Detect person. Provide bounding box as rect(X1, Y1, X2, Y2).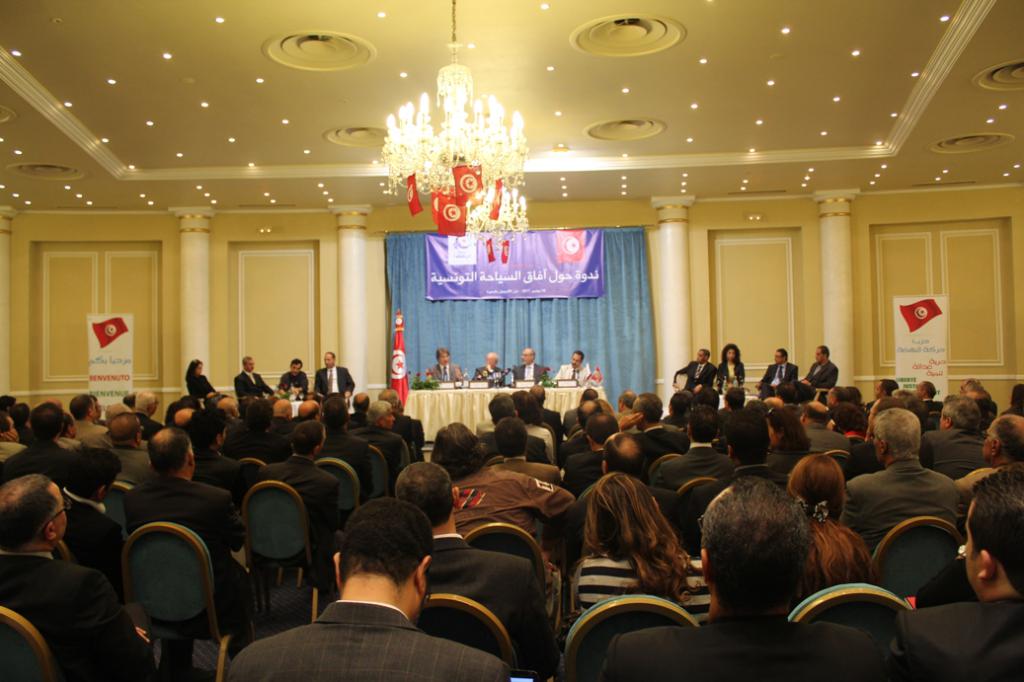
rect(553, 351, 594, 381).
